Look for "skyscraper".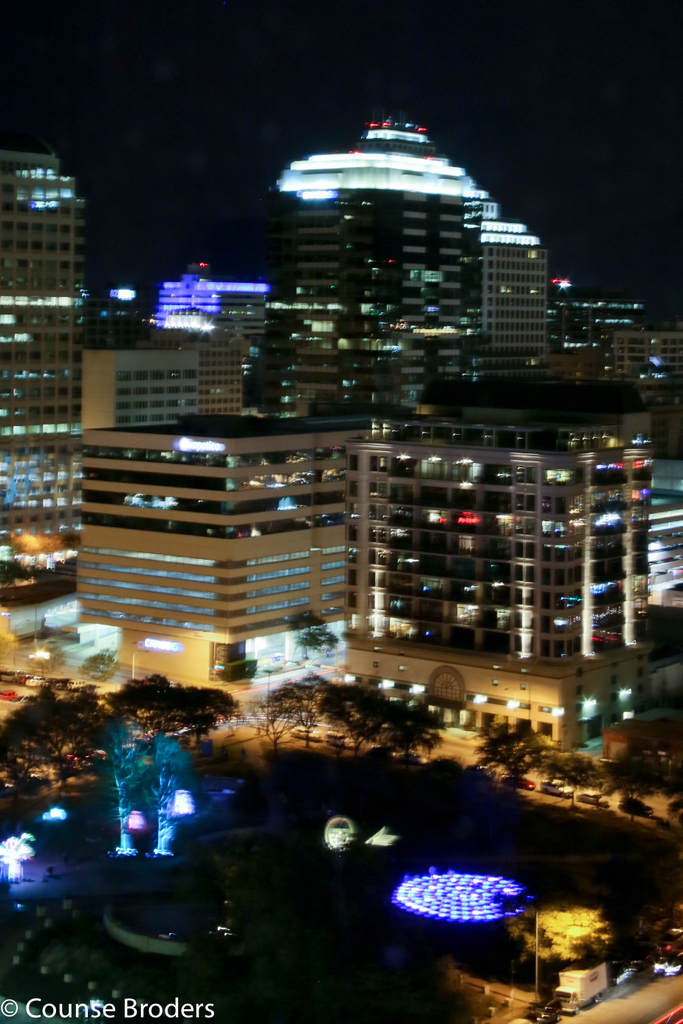
Found: {"x1": 227, "y1": 119, "x2": 569, "y2": 400}.
